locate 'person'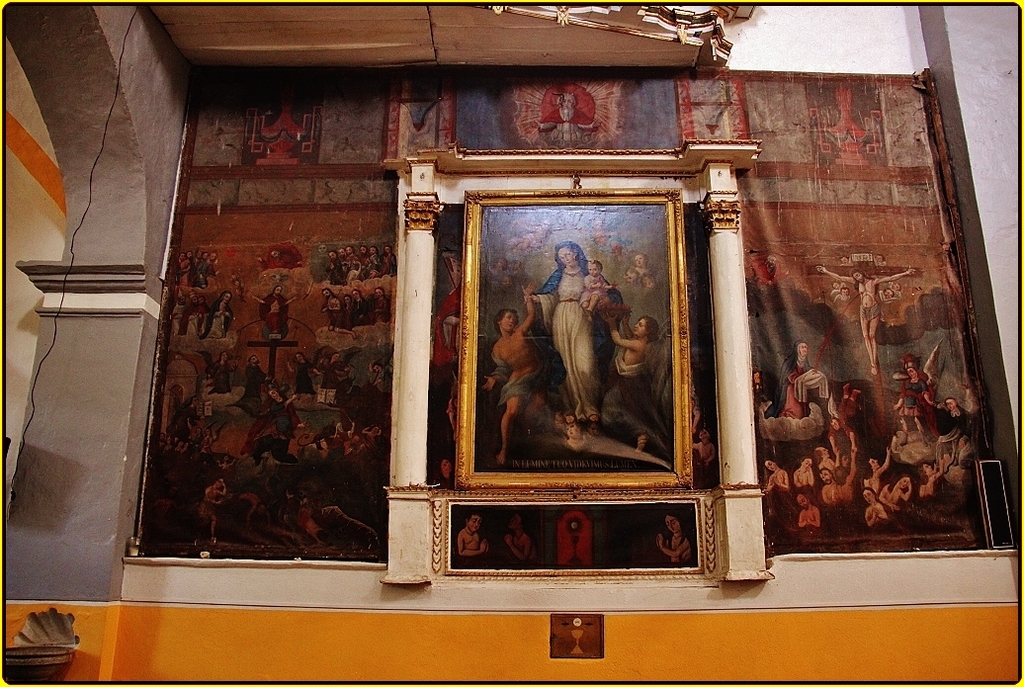
crop(862, 481, 891, 527)
